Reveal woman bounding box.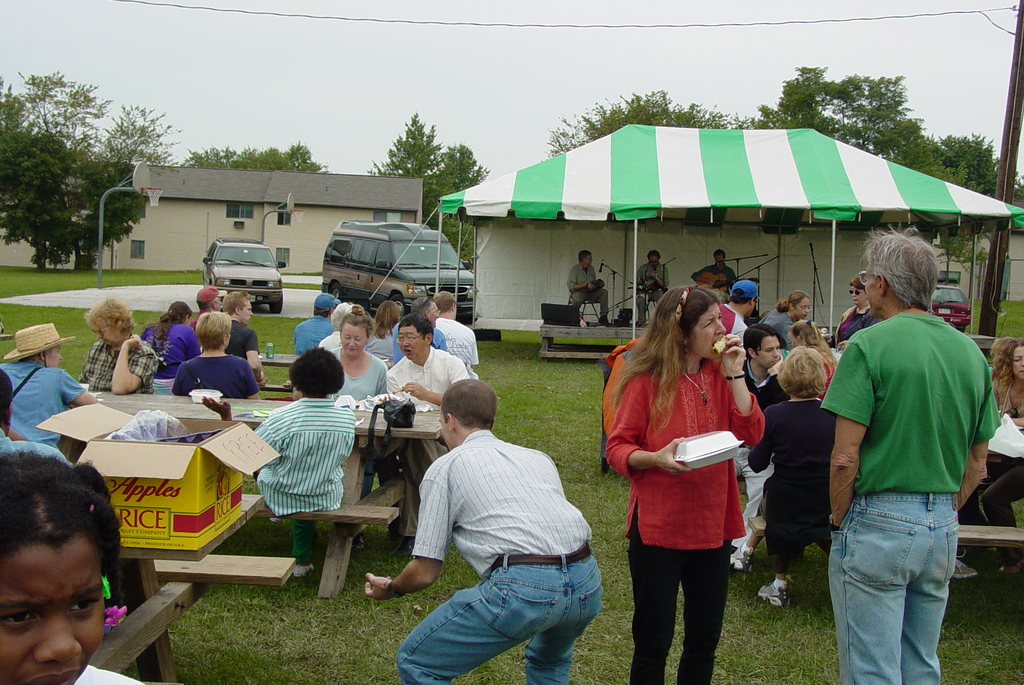
Revealed: pyautogui.locateOnScreen(761, 289, 813, 343).
